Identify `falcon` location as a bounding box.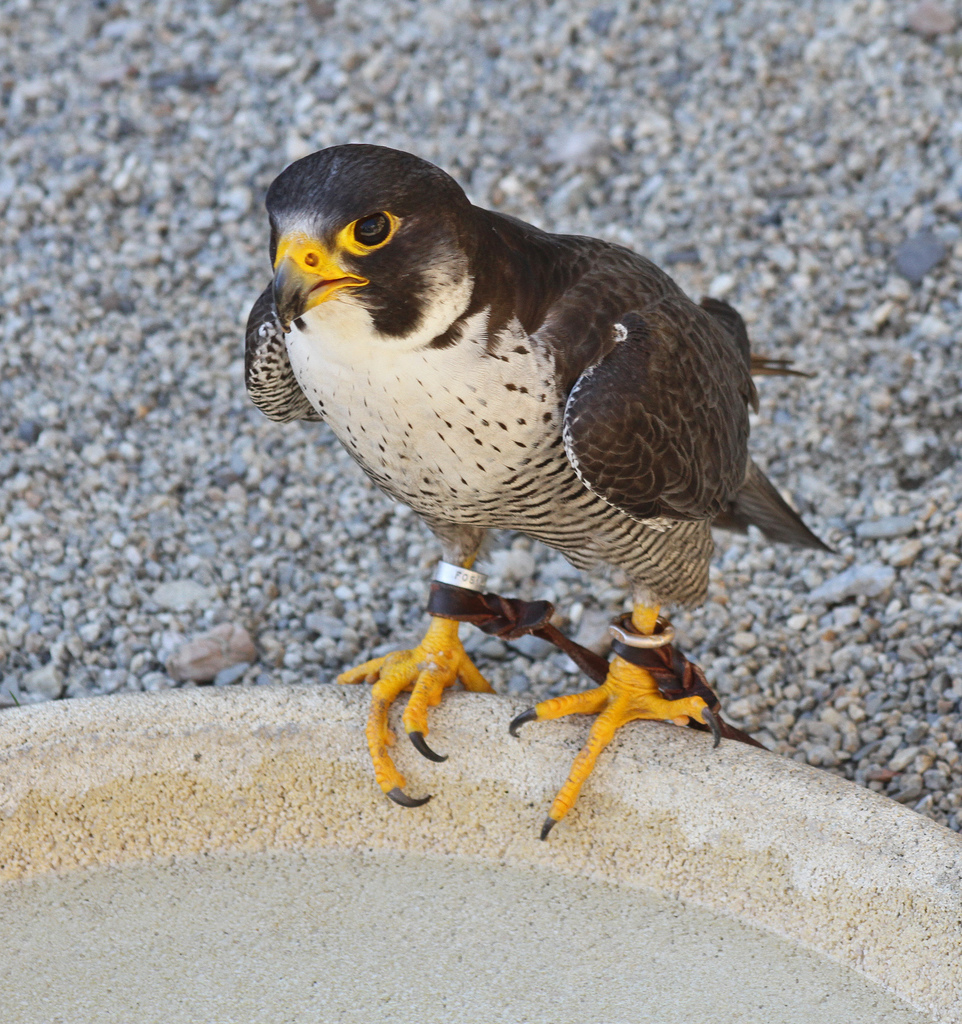
box=[232, 146, 832, 845].
